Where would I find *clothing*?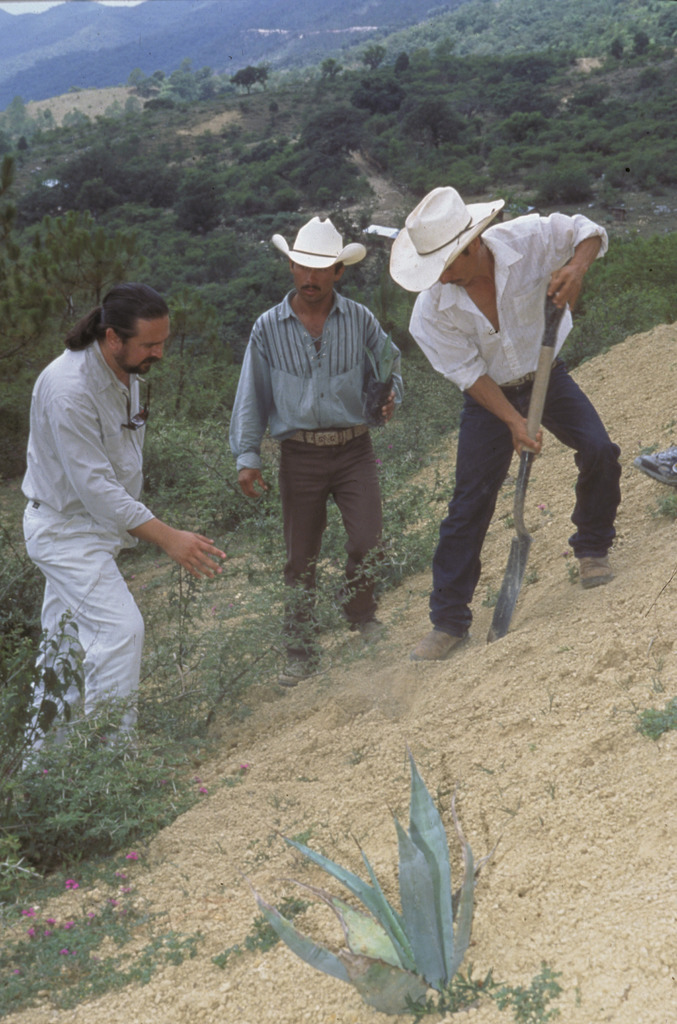
At [x1=411, y1=216, x2=606, y2=632].
